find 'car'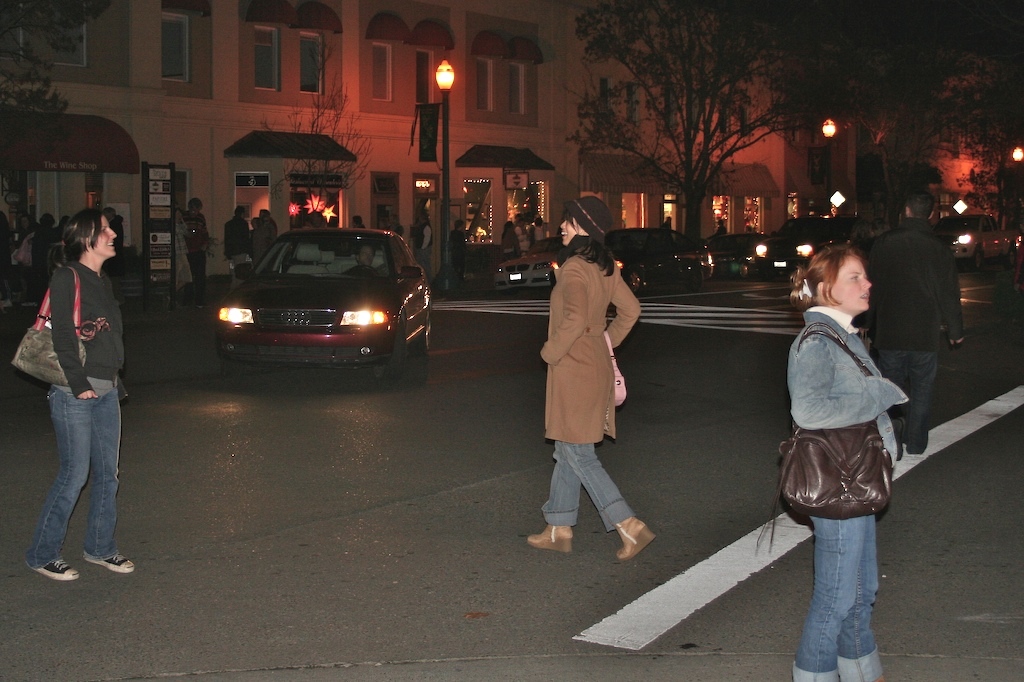
[490,229,567,293]
